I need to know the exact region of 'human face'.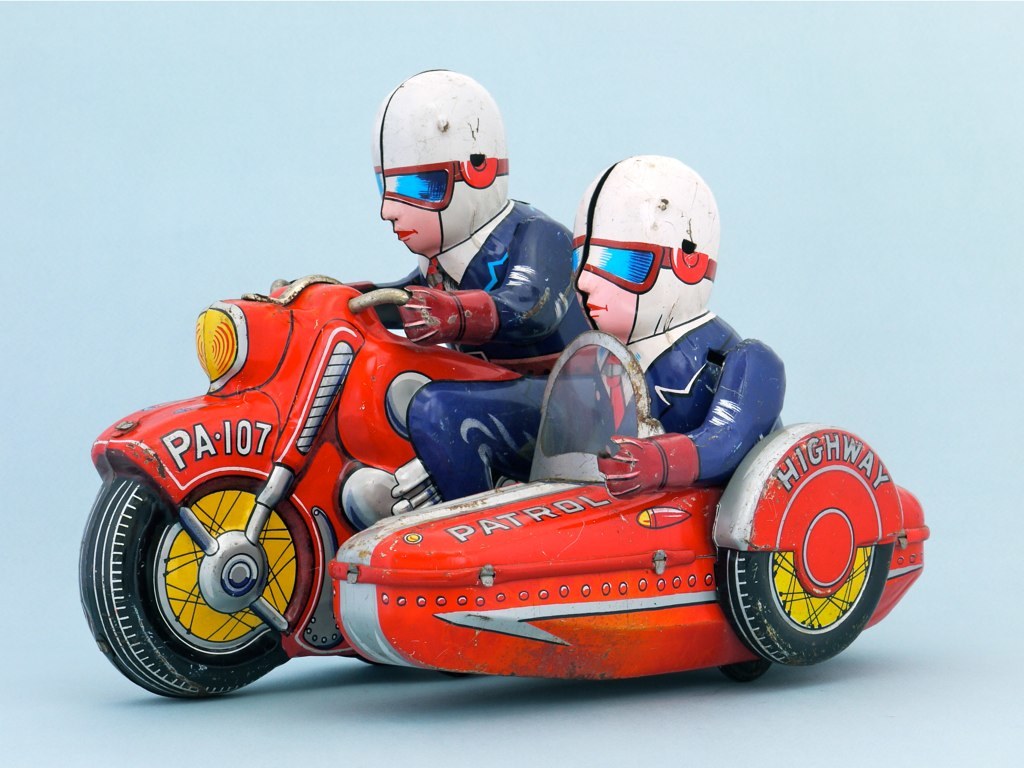
Region: [left=573, top=196, right=642, bottom=340].
